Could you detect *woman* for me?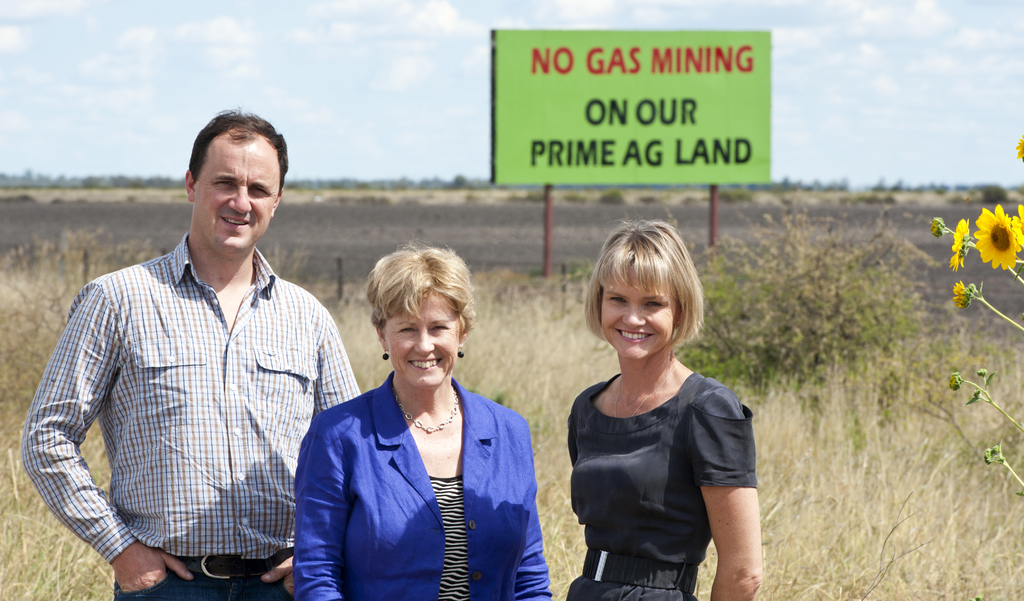
Detection result: detection(301, 237, 538, 600).
